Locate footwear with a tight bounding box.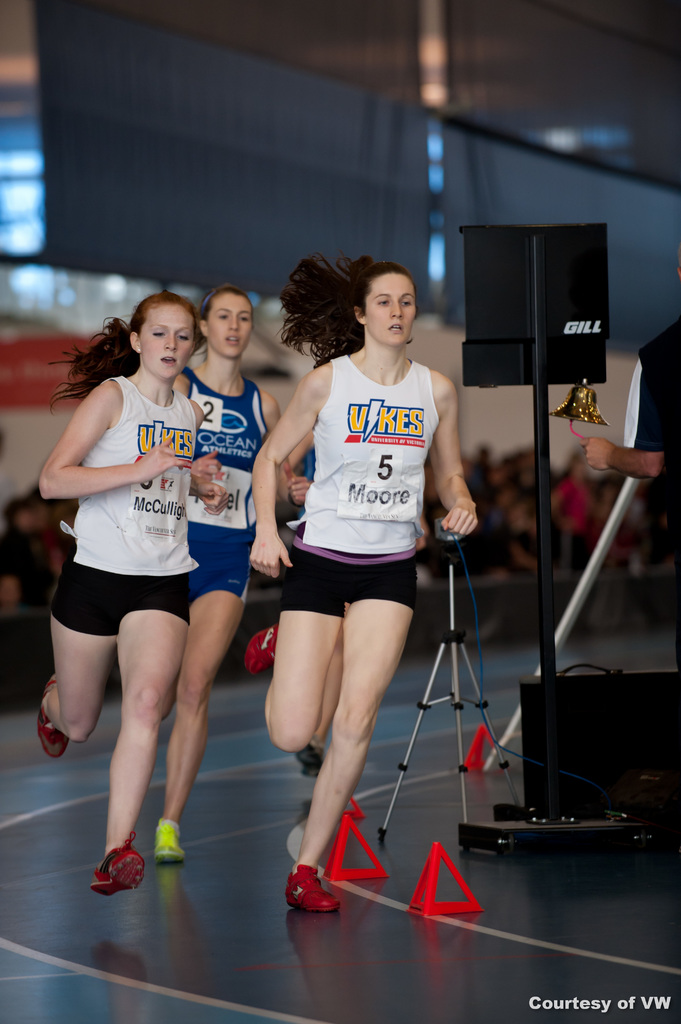
(32, 672, 74, 764).
